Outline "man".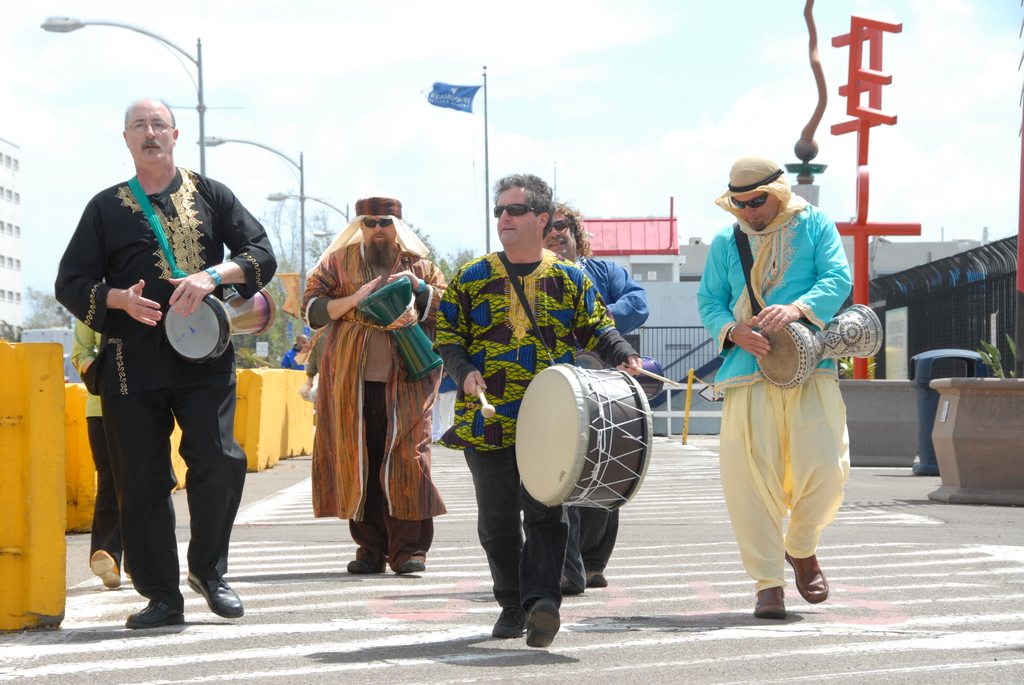
Outline: x1=70 y1=315 x2=122 y2=592.
